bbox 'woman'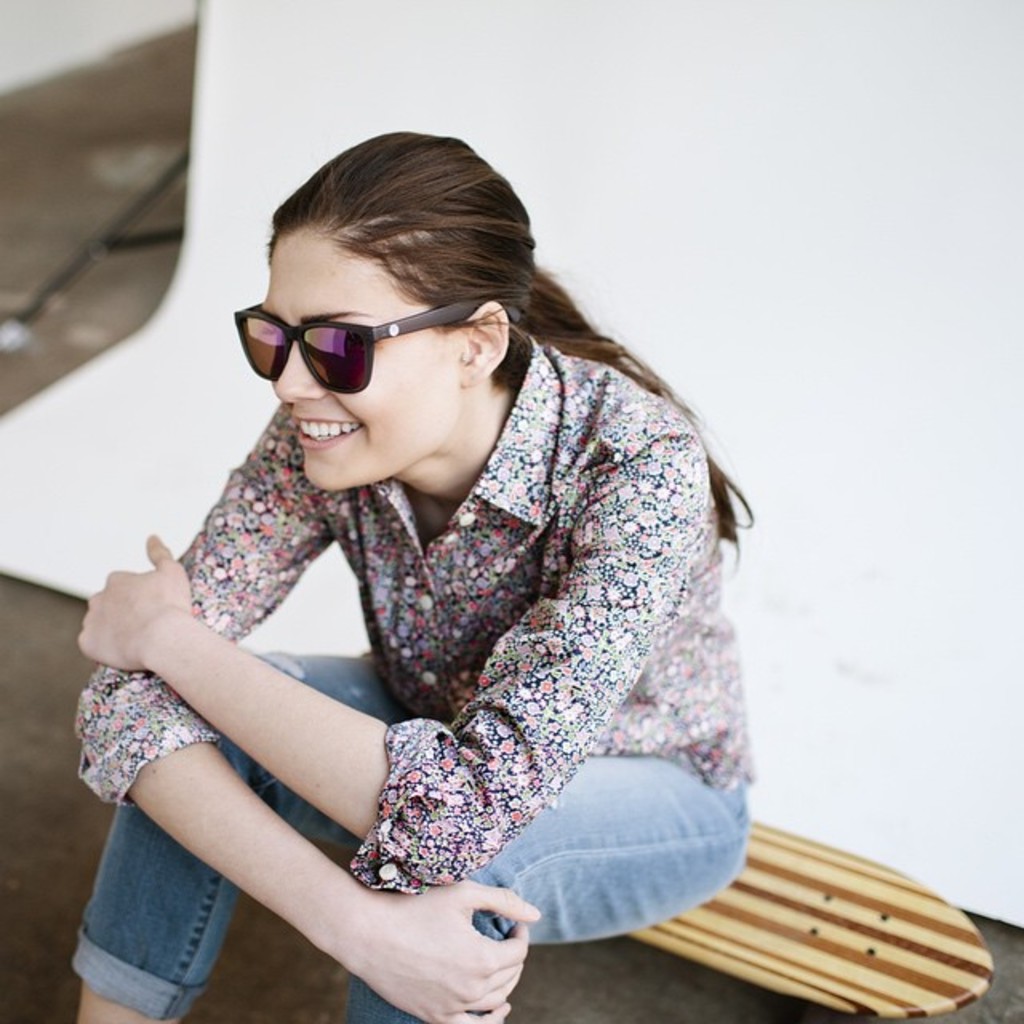
locate(72, 130, 757, 1022)
